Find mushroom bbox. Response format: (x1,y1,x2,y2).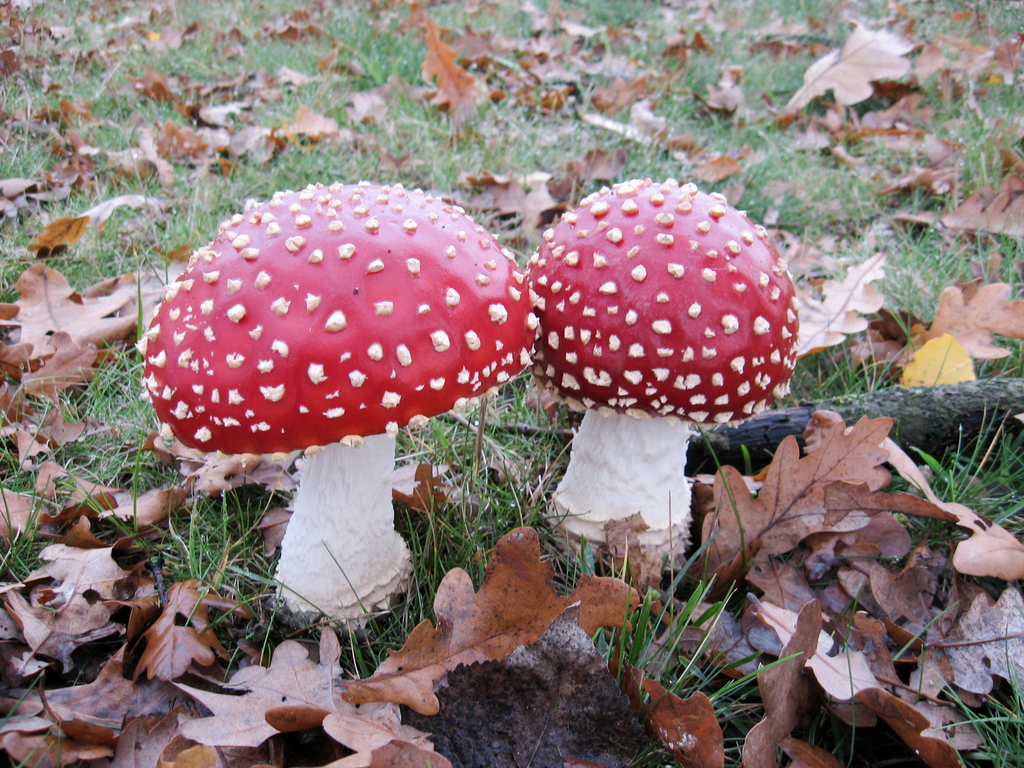
(141,177,536,627).
